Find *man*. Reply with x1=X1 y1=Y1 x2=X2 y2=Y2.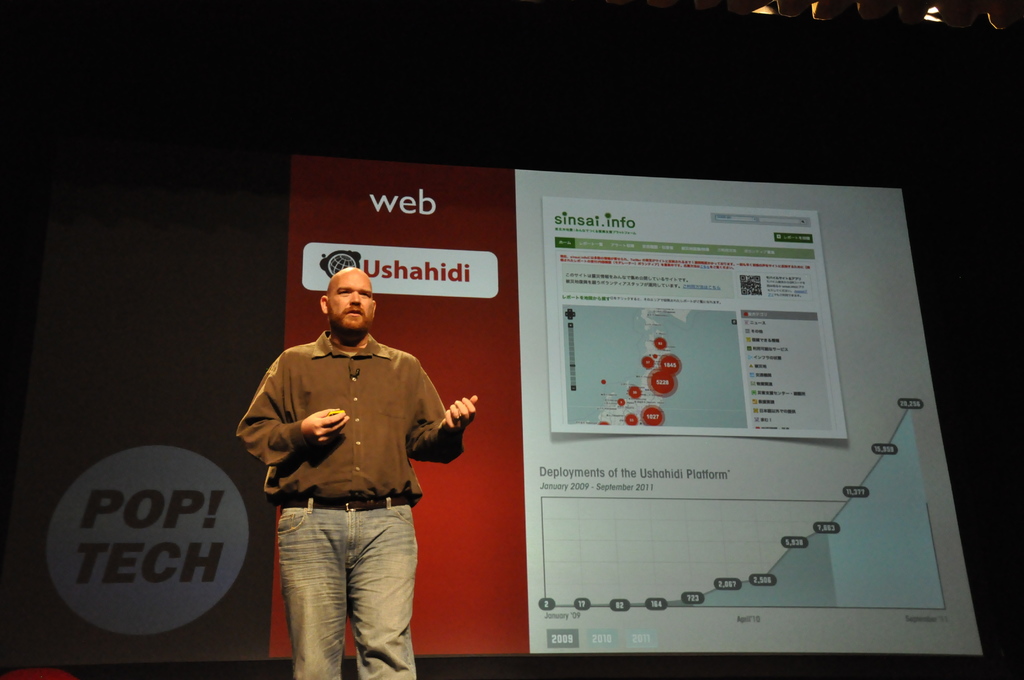
x1=239 y1=268 x2=472 y2=674.
